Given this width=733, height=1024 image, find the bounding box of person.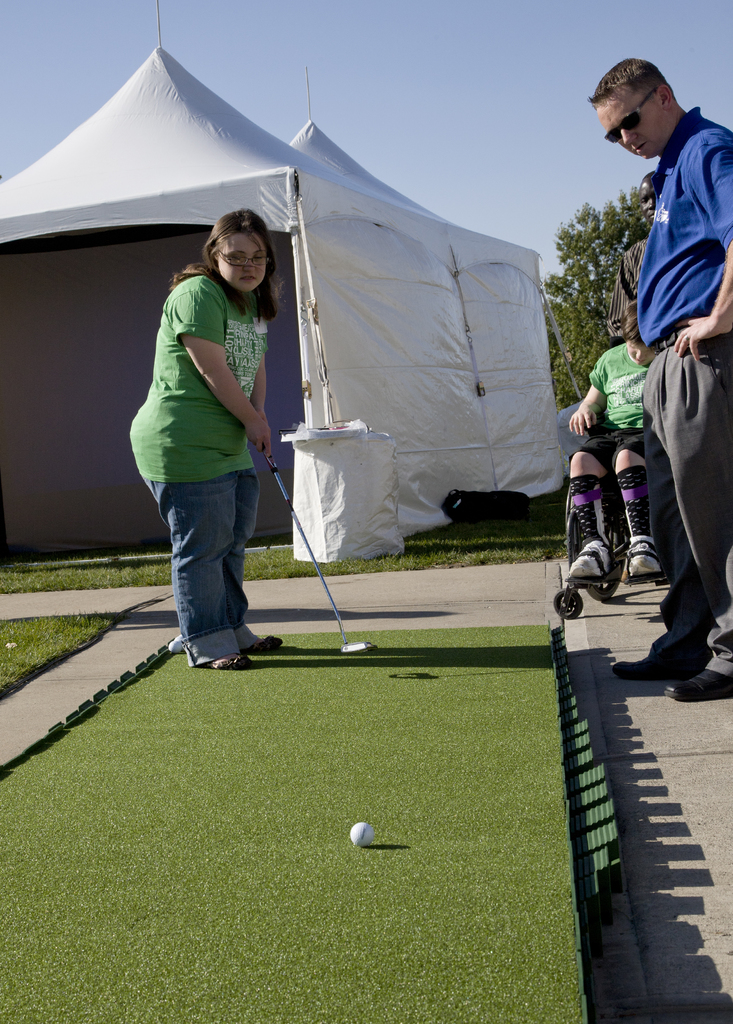
605 171 663 342.
